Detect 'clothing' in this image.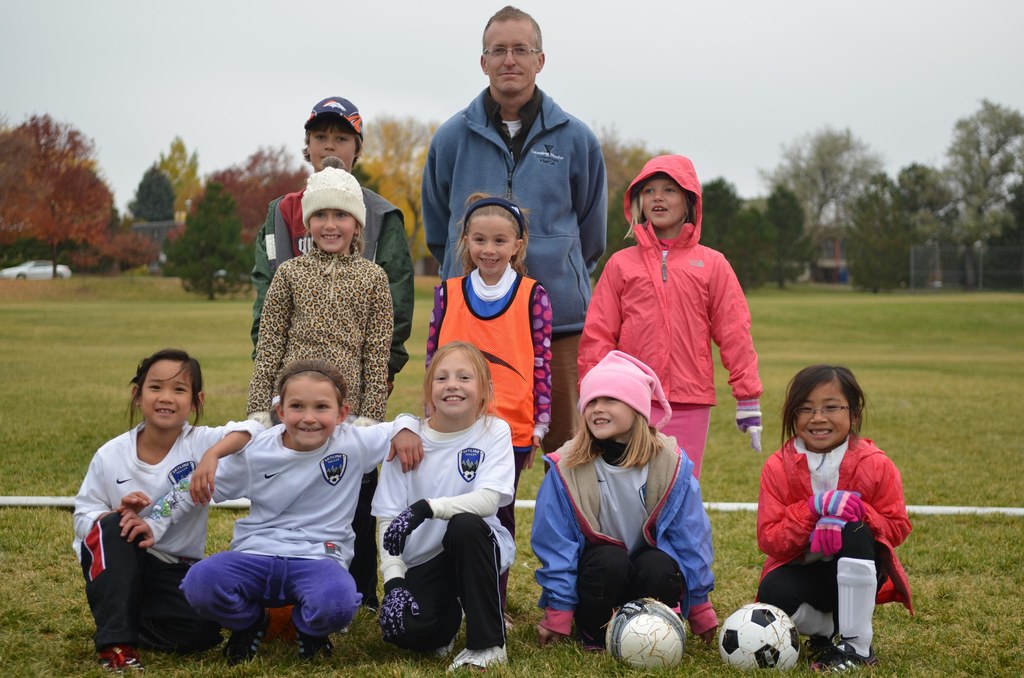
Detection: x1=415 y1=86 x2=607 y2=339.
